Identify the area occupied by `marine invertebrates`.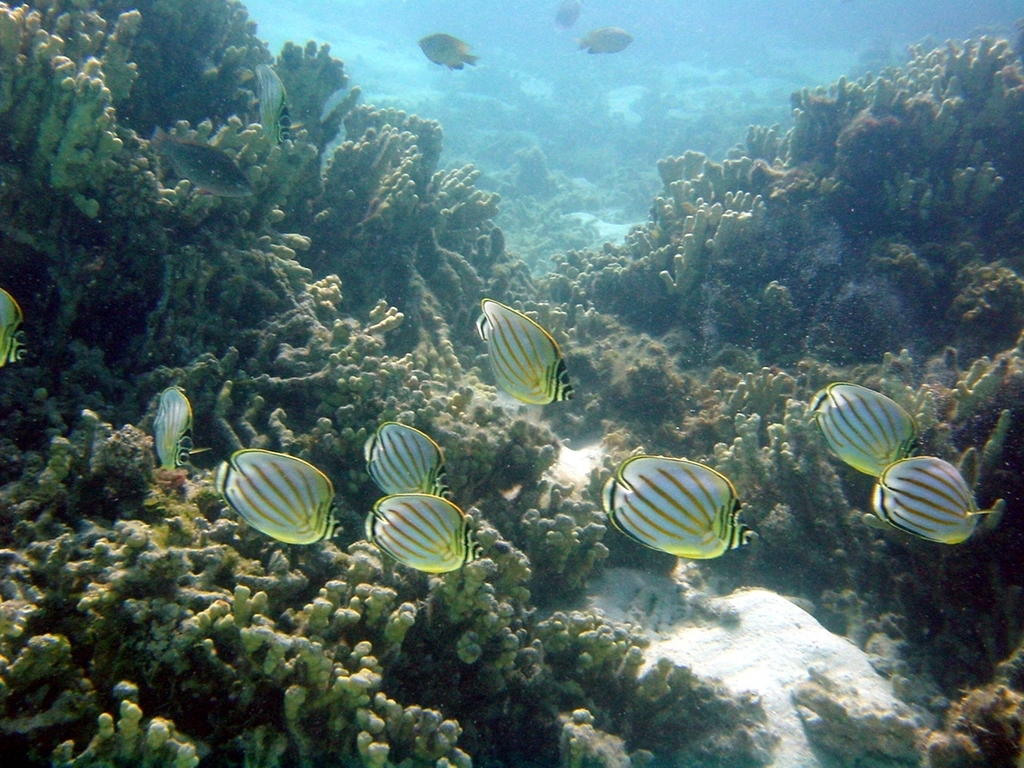
Area: bbox=[0, 0, 156, 223].
